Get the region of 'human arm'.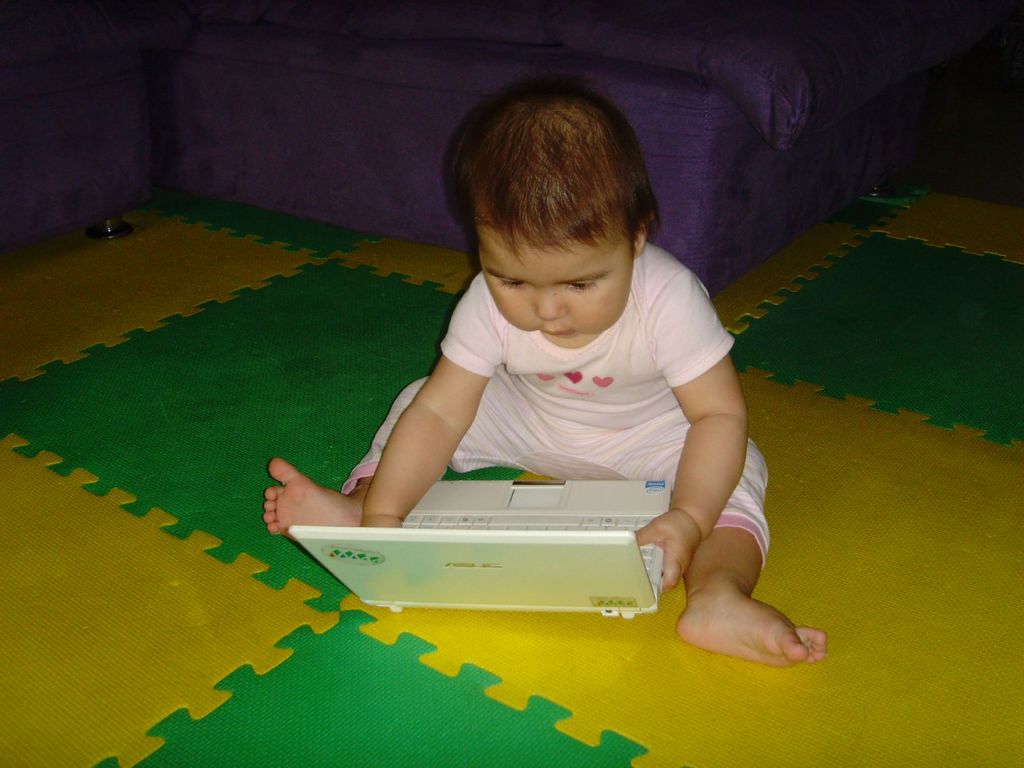
630, 261, 753, 597.
